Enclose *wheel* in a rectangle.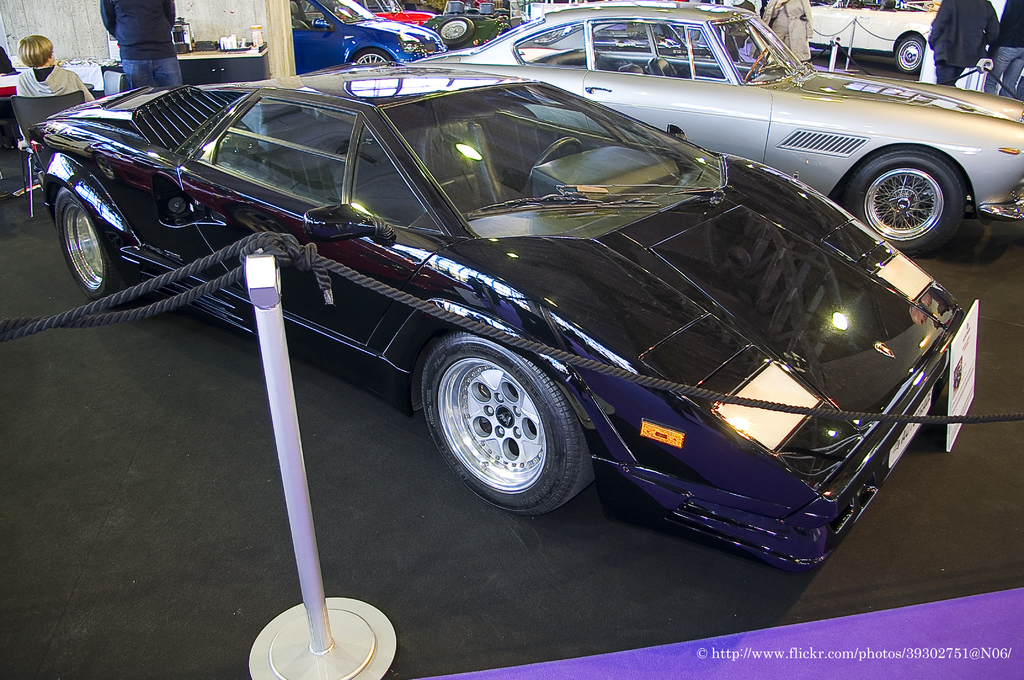
BBox(846, 146, 967, 257).
